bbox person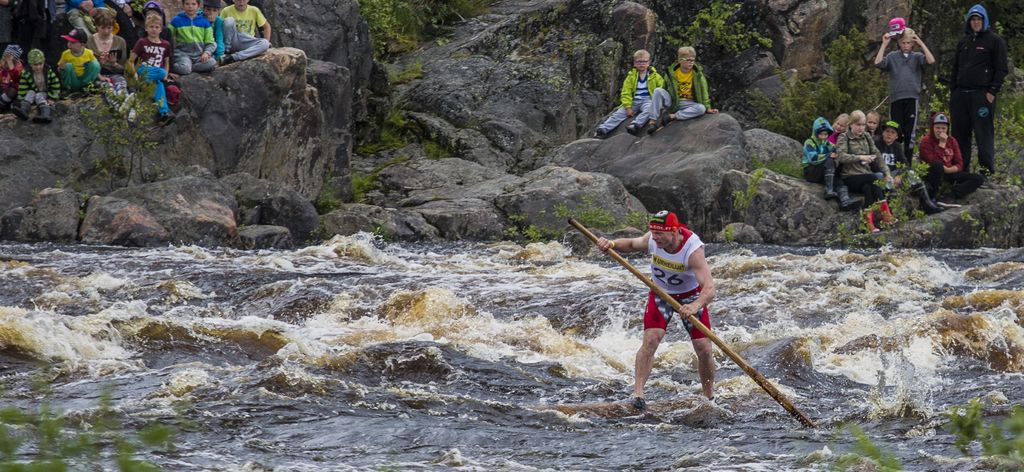
box=[875, 121, 911, 184]
